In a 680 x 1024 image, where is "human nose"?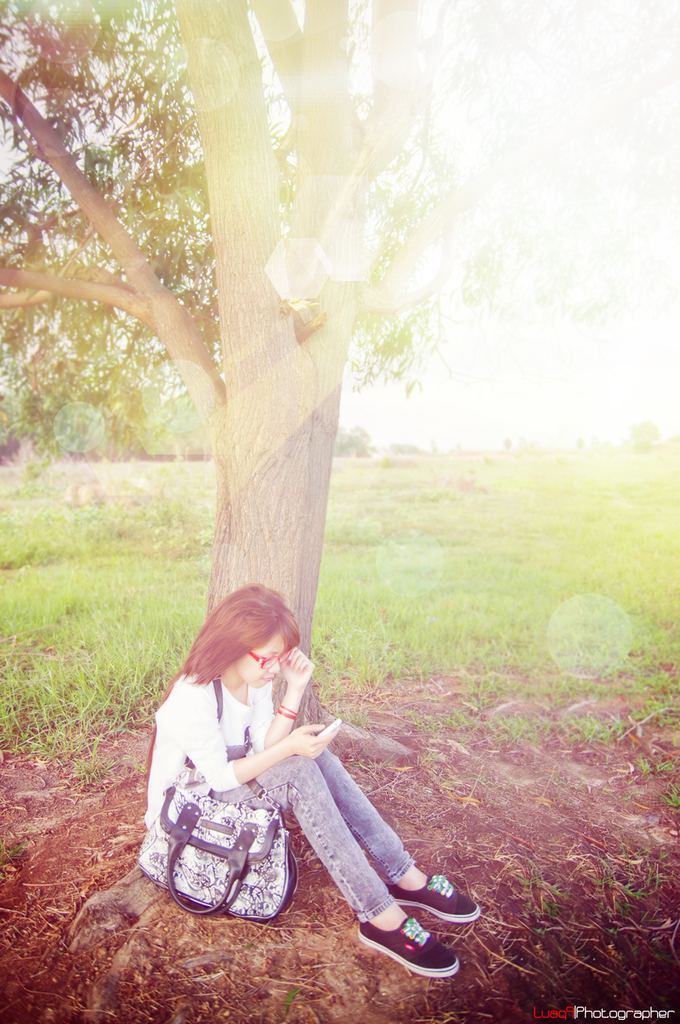
271 660 281 671.
